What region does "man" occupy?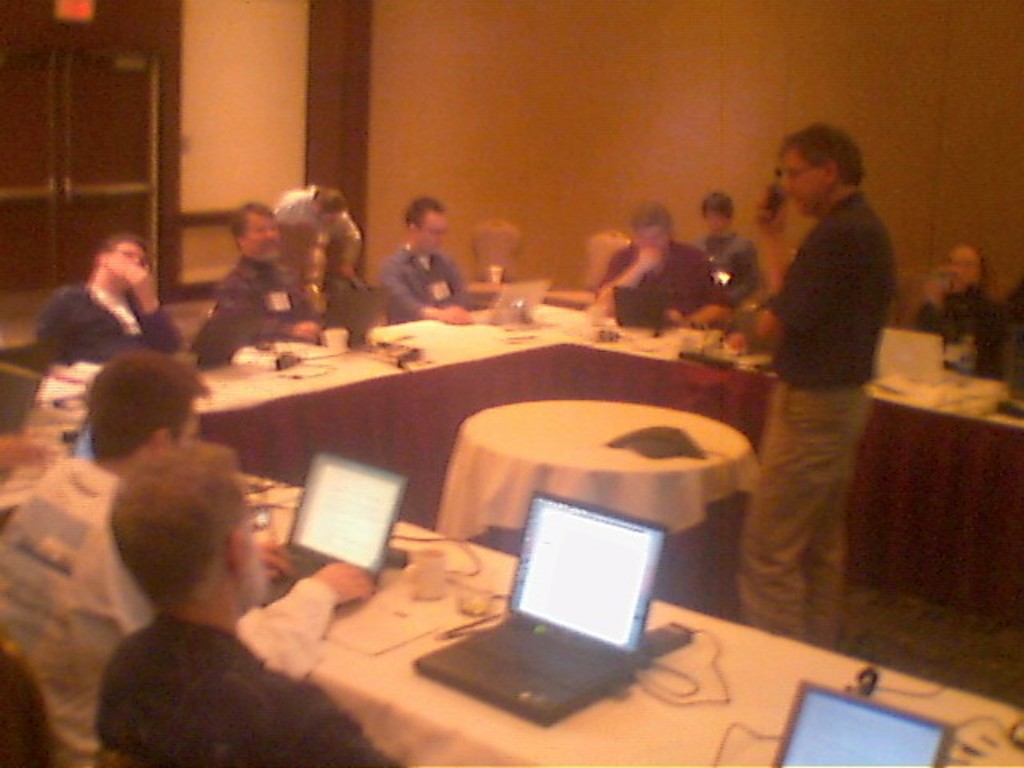
{"x1": 381, "y1": 195, "x2": 477, "y2": 326}.
